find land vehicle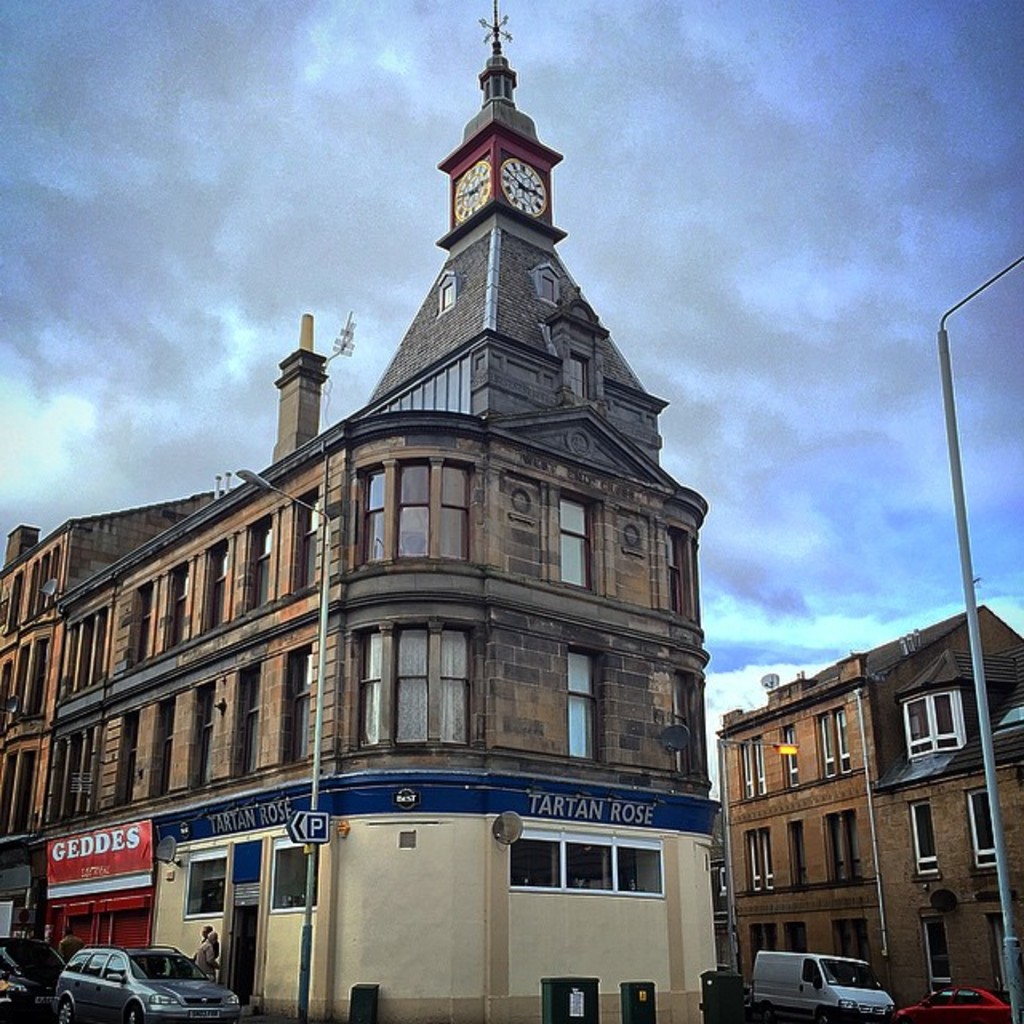
<box>710,960,755,1010</box>
